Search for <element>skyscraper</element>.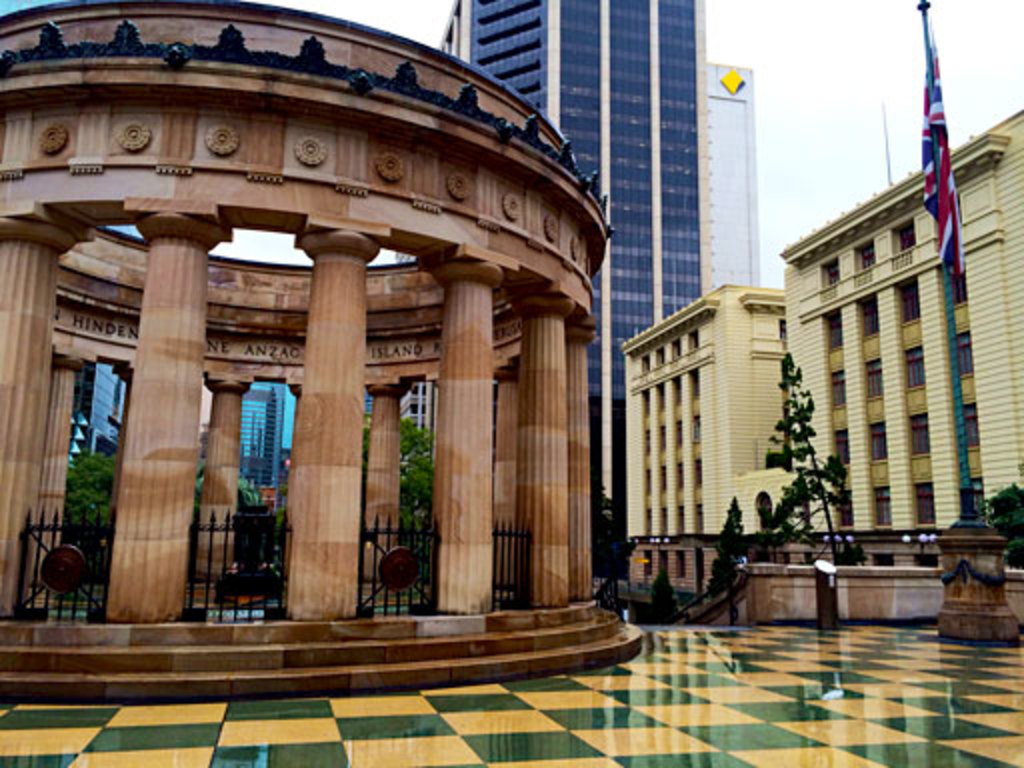
Found at crop(438, 0, 710, 540).
